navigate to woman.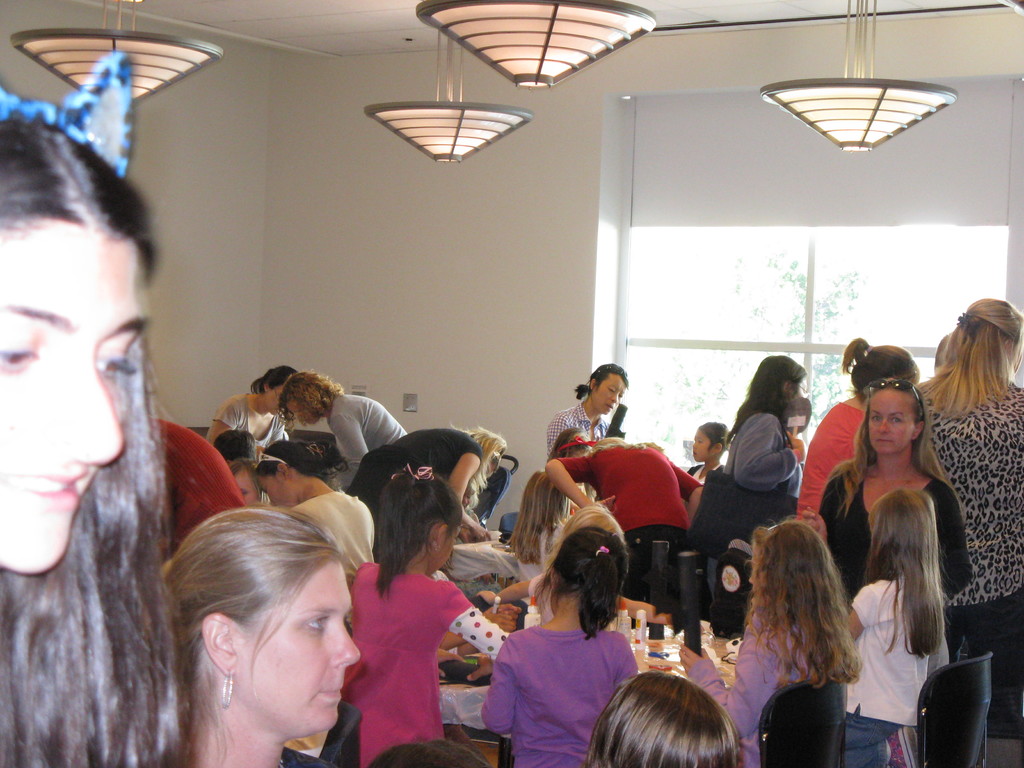
Navigation target: crop(812, 374, 986, 612).
